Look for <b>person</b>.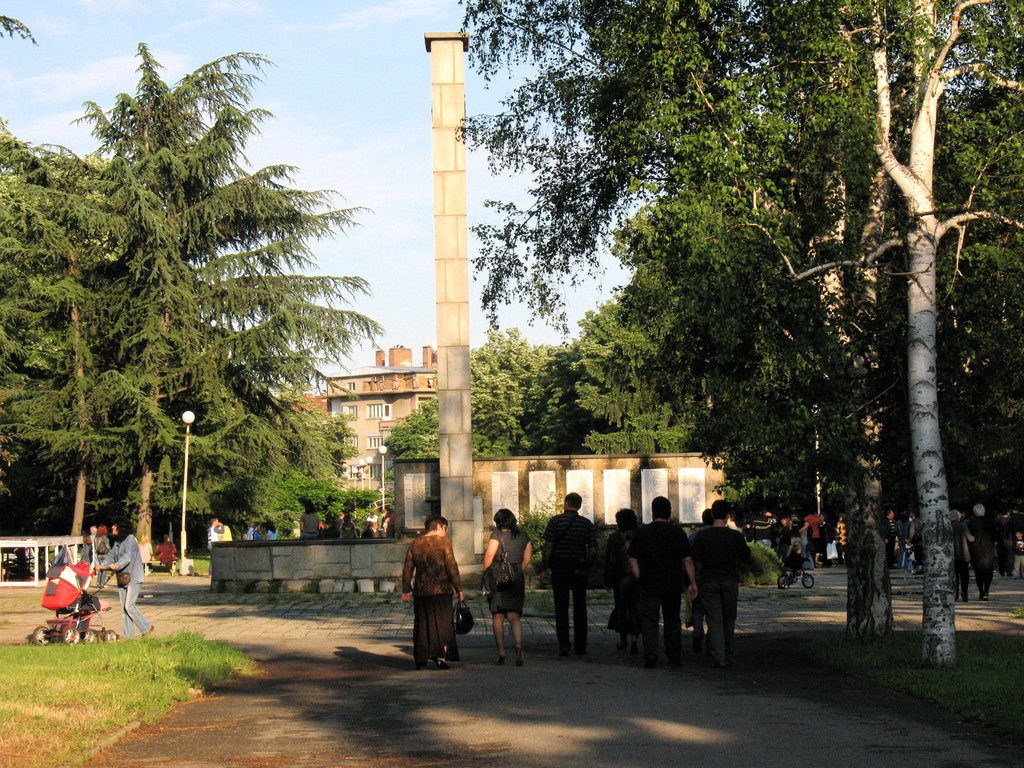
Found: <bbox>99, 516, 152, 653</bbox>.
